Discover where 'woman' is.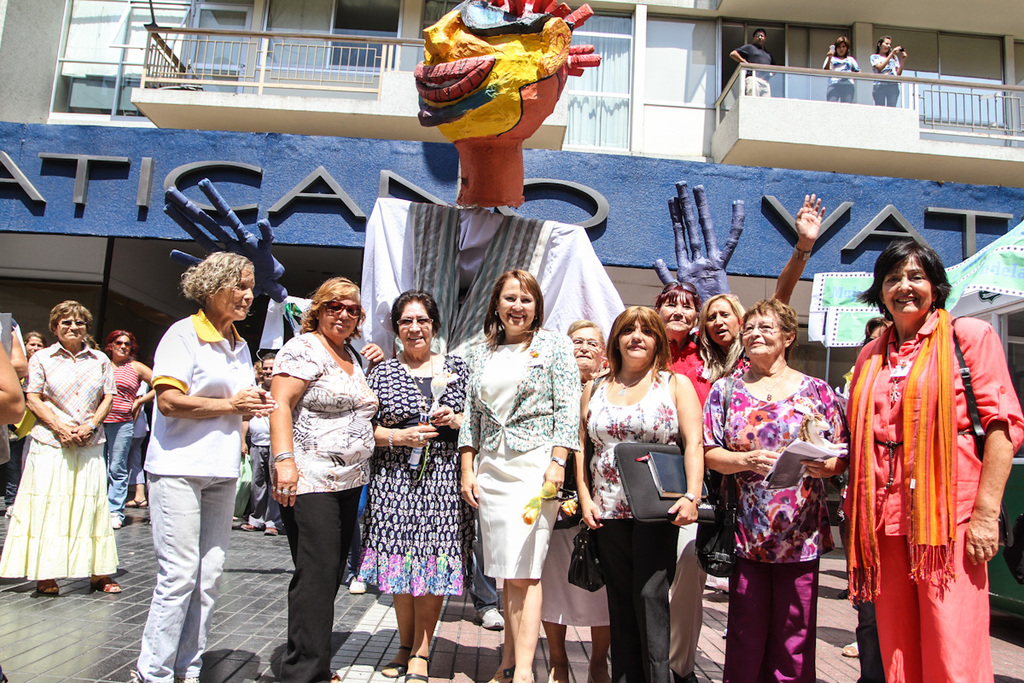
Discovered at bbox=(457, 267, 579, 682).
